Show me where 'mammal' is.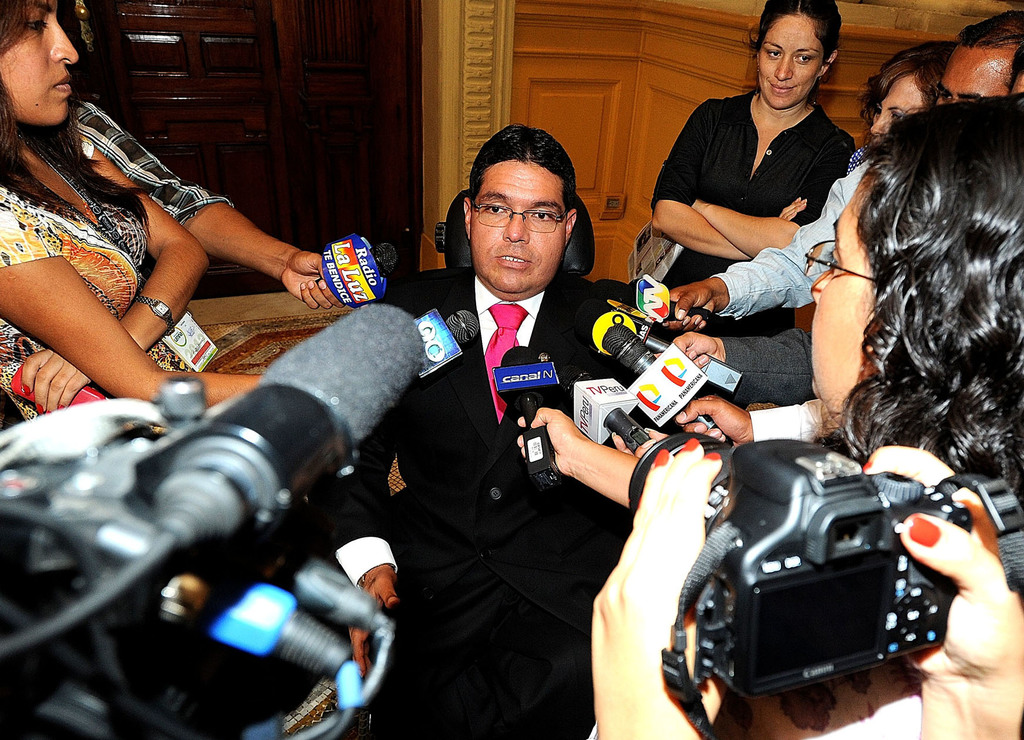
'mammal' is at 0 0 348 311.
